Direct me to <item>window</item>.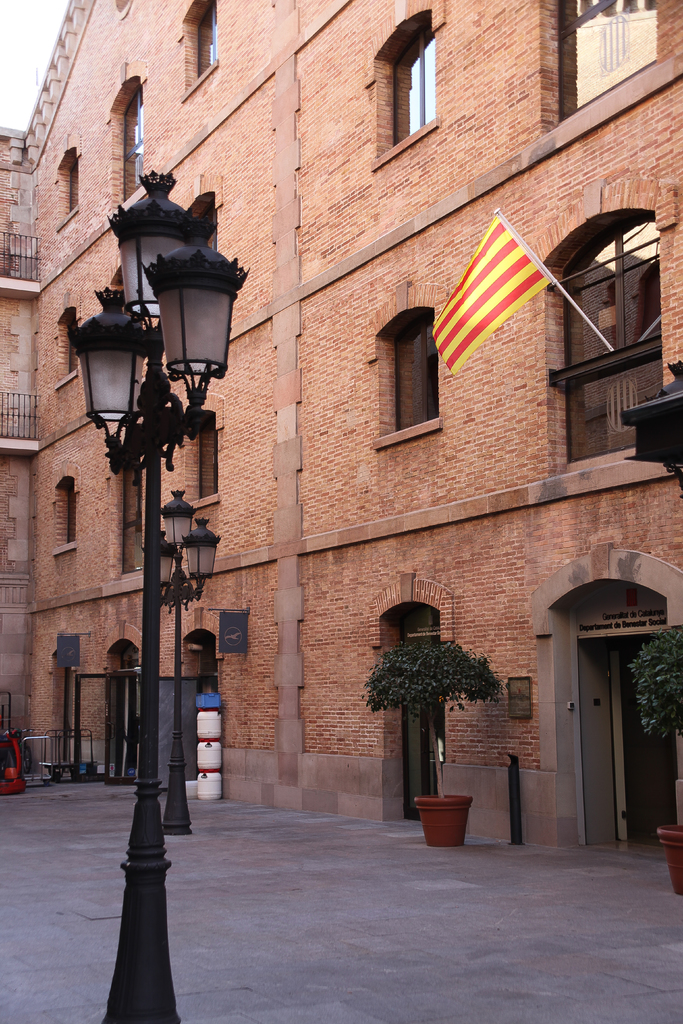
Direction: pyautogui.locateOnScreen(550, 0, 670, 127).
